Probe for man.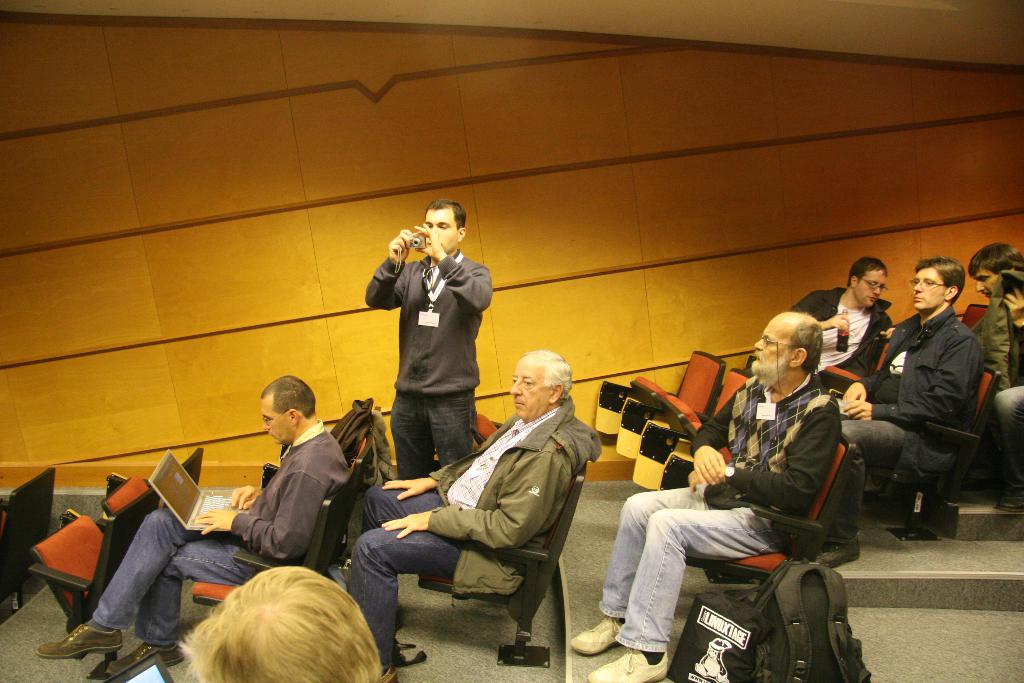
Probe result: [left=972, top=230, right=1023, bottom=396].
